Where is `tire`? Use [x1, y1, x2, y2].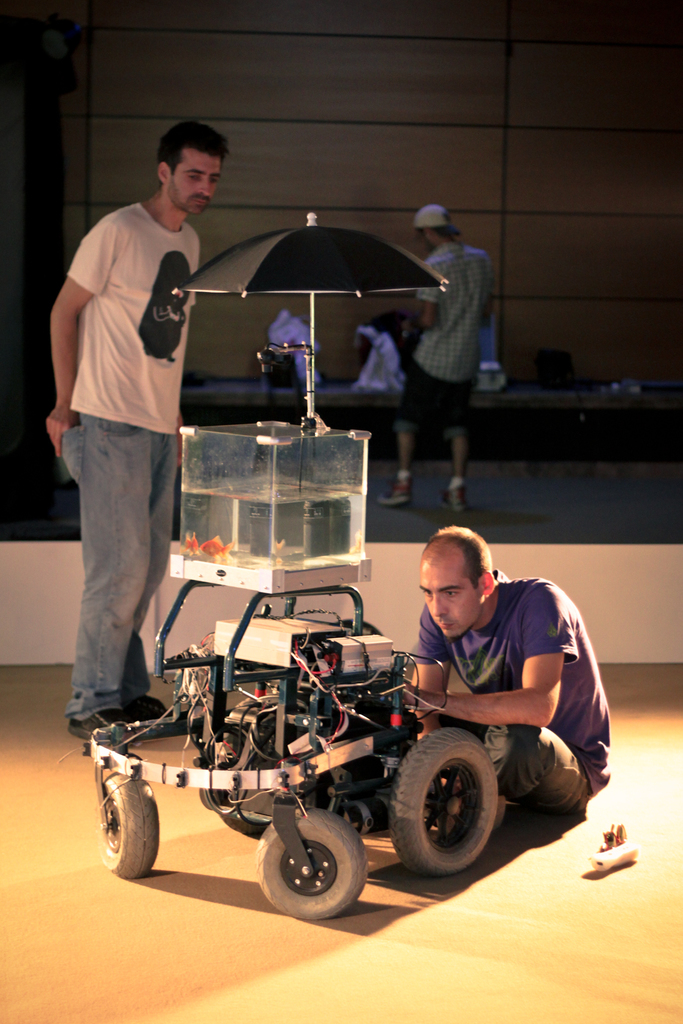
[215, 691, 282, 841].
